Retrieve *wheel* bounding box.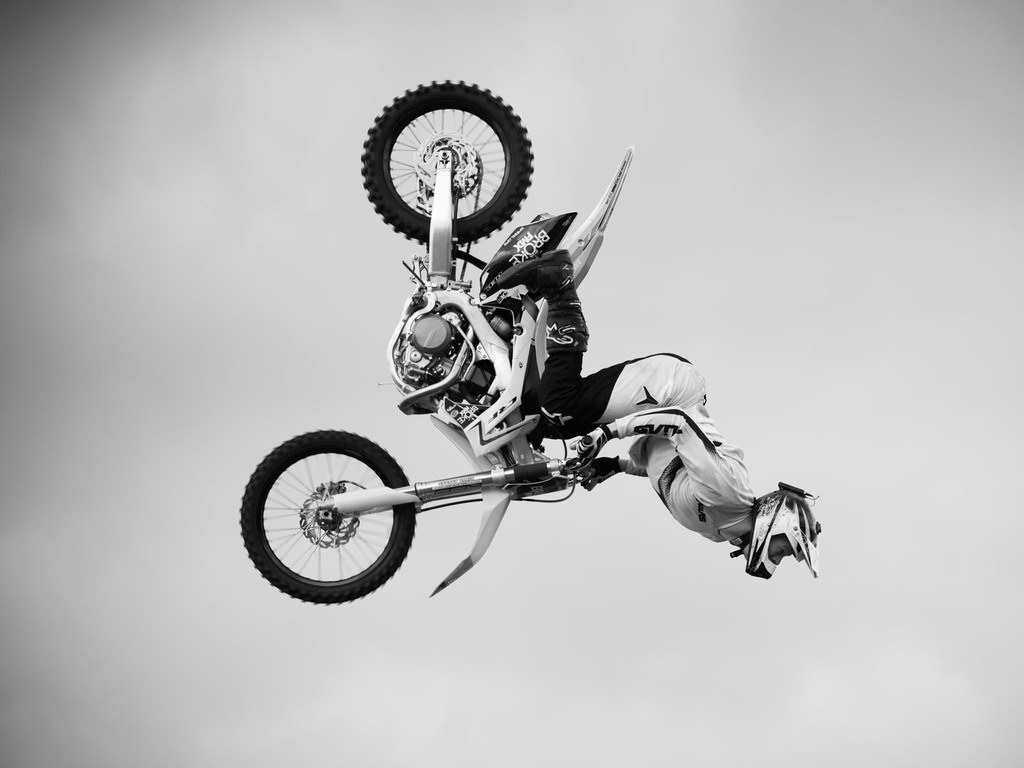
Bounding box: bbox(248, 428, 429, 603).
